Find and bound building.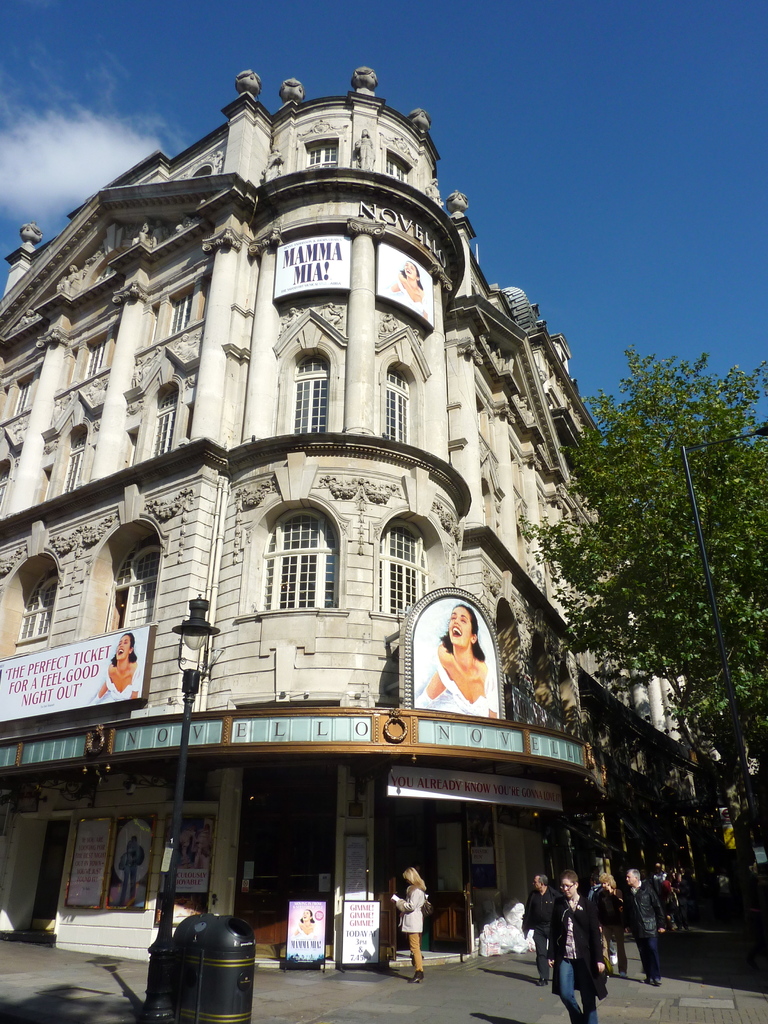
Bound: [0,68,692,956].
